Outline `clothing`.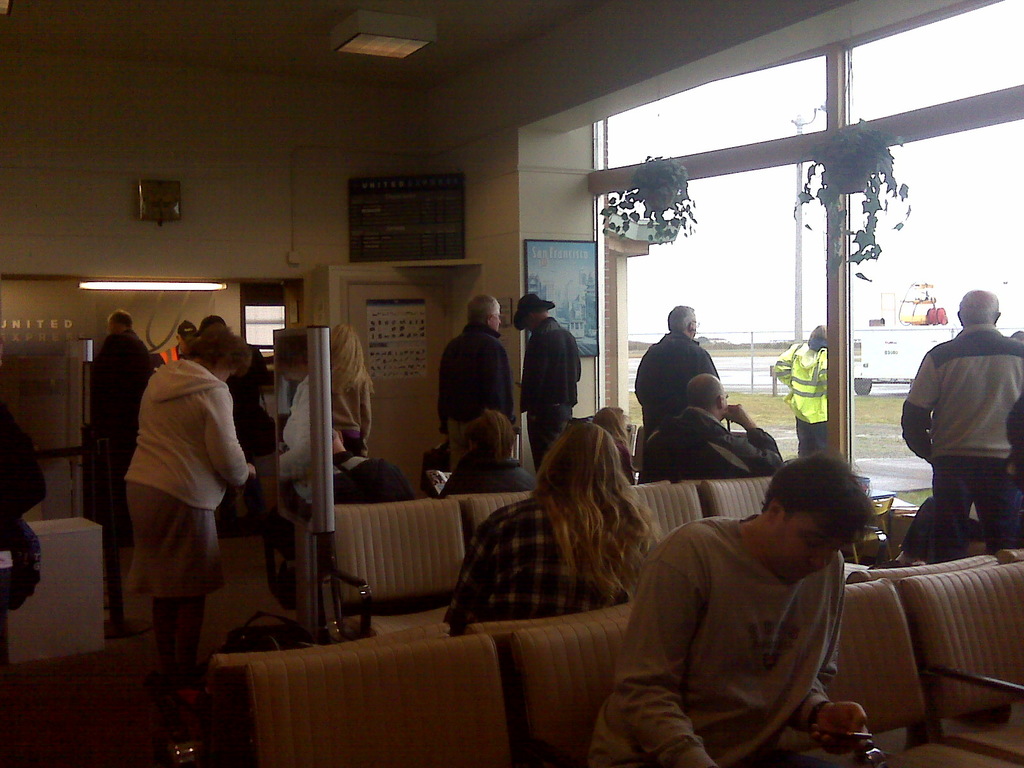
Outline: [left=519, top=317, right=581, bottom=471].
